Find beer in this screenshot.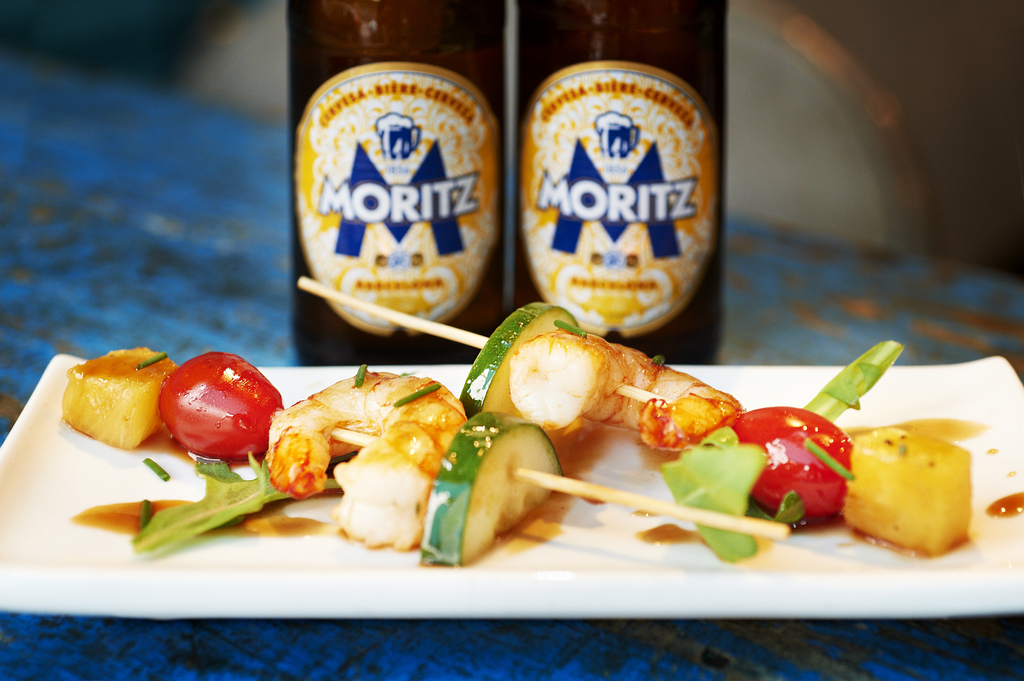
The bounding box for beer is (513,0,729,374).
